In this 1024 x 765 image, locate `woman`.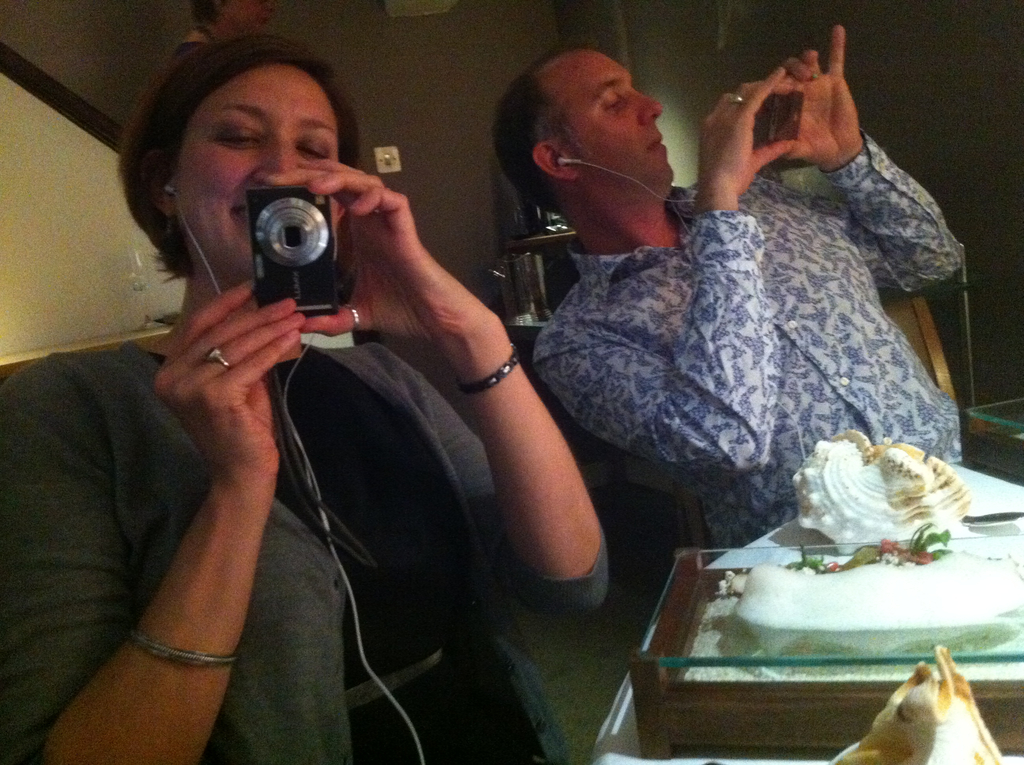
Bounding box: box=[0, 28, 616, 764].
